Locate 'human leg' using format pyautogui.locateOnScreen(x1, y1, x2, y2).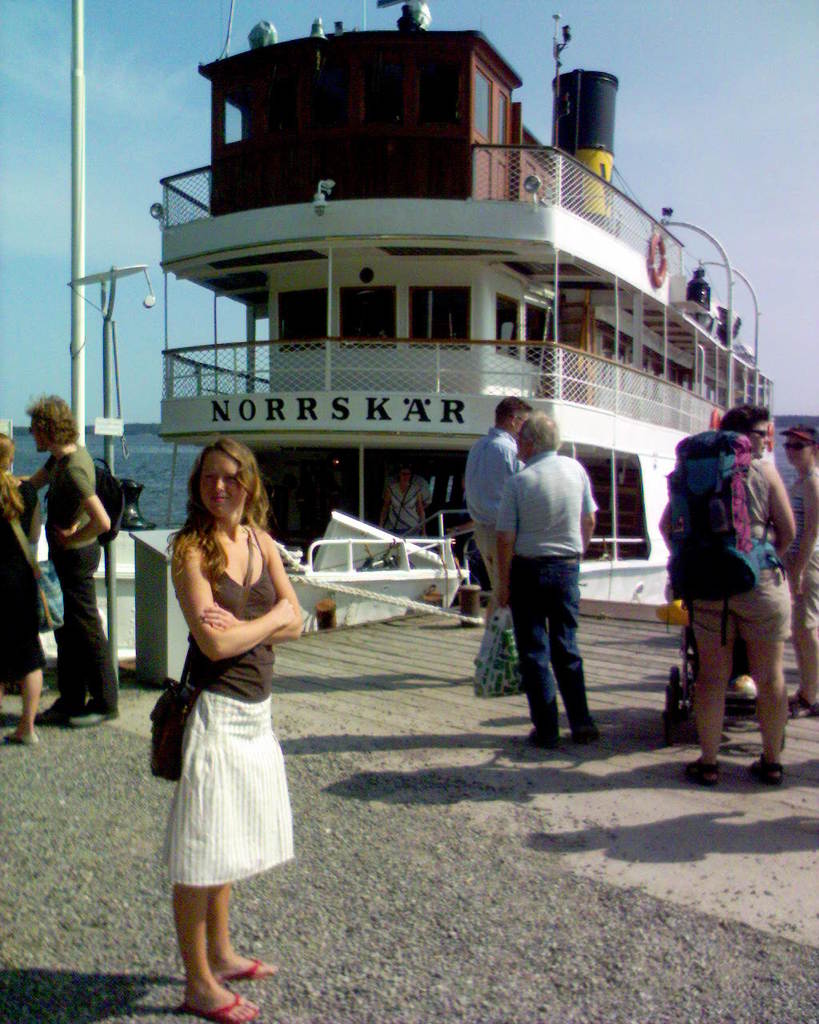
pyautogui.locateOnScreen(561, 556, 596, 742).
